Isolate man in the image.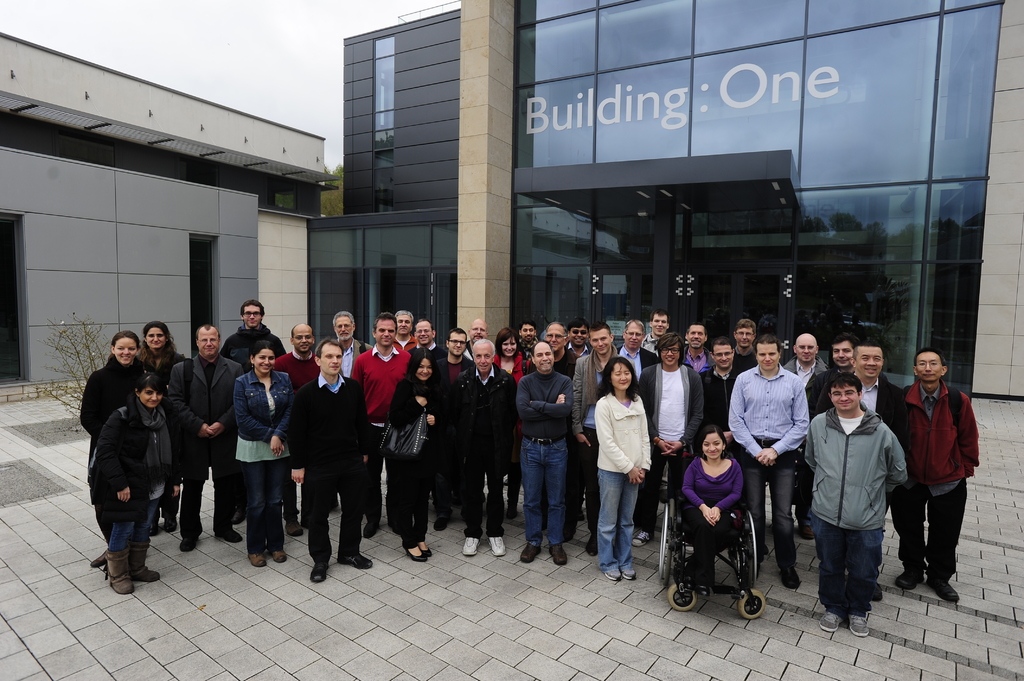
Isolated region: [left=463, top=314, right=490, bottom=340].
